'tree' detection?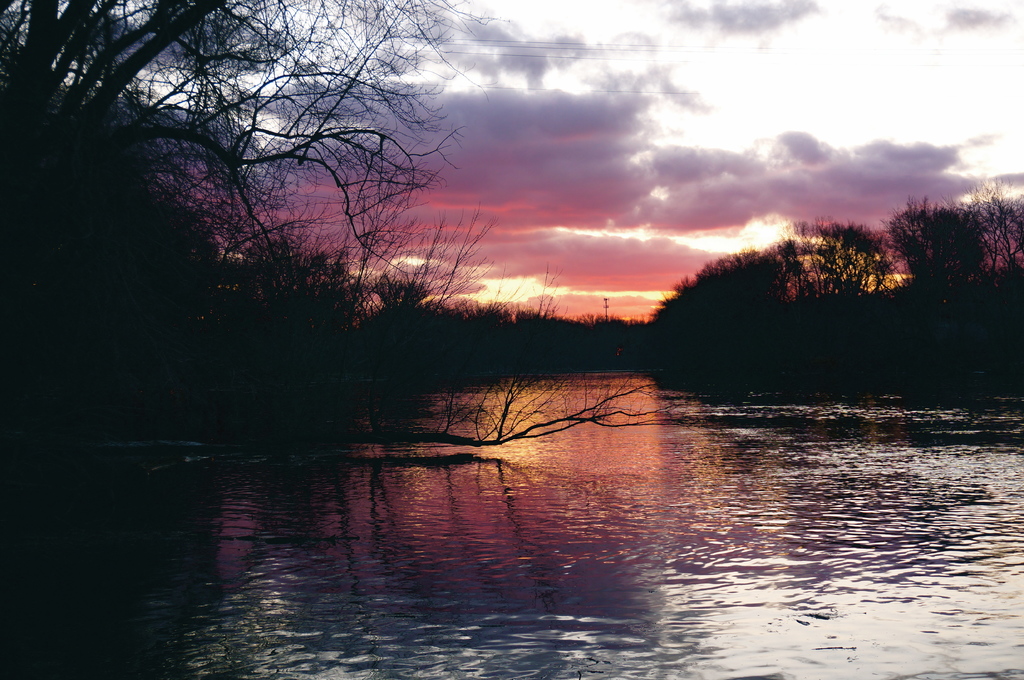
[894,198,1023,354]
